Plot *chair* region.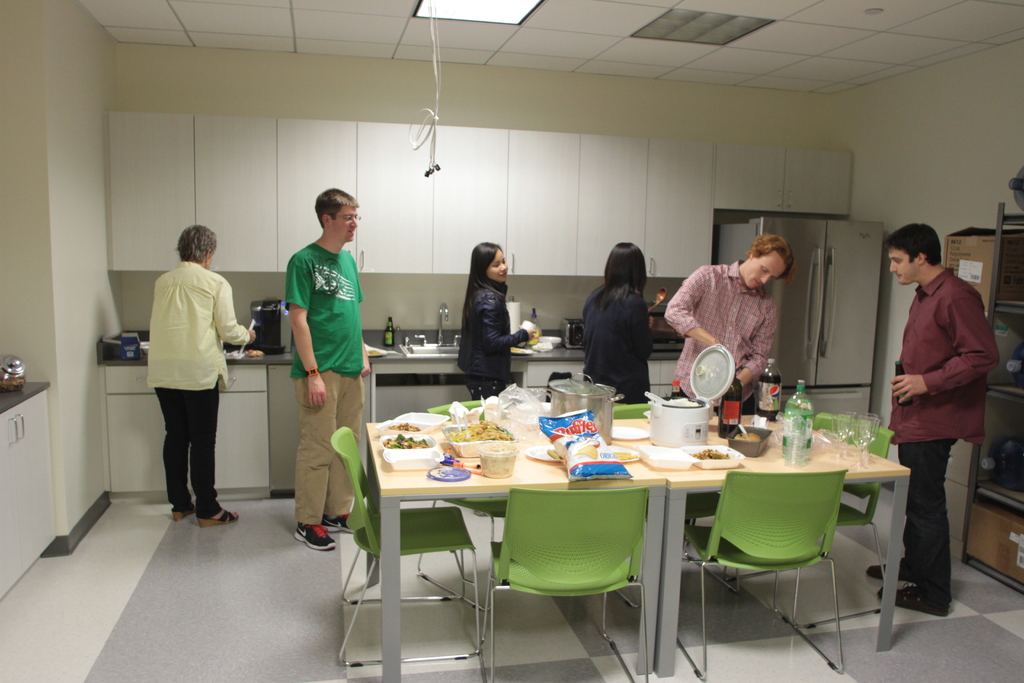
Plotted at {"x1": 410, "y1": 395, "x2": 502, "y2": 609}.
